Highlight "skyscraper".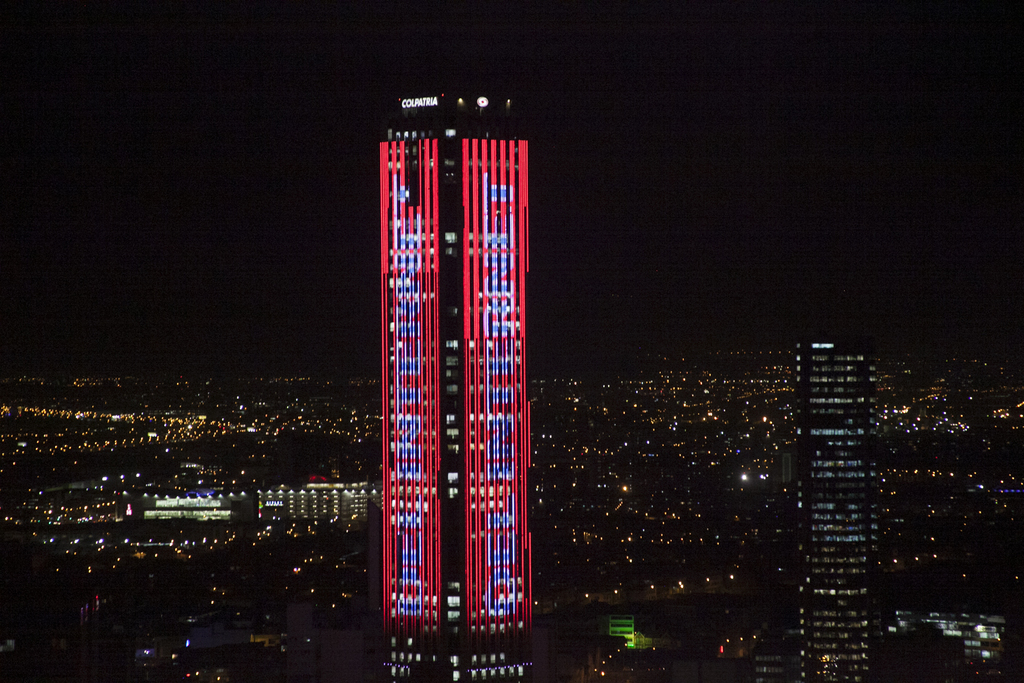
Highlighted region: crop(790, 288, 906, 653).
